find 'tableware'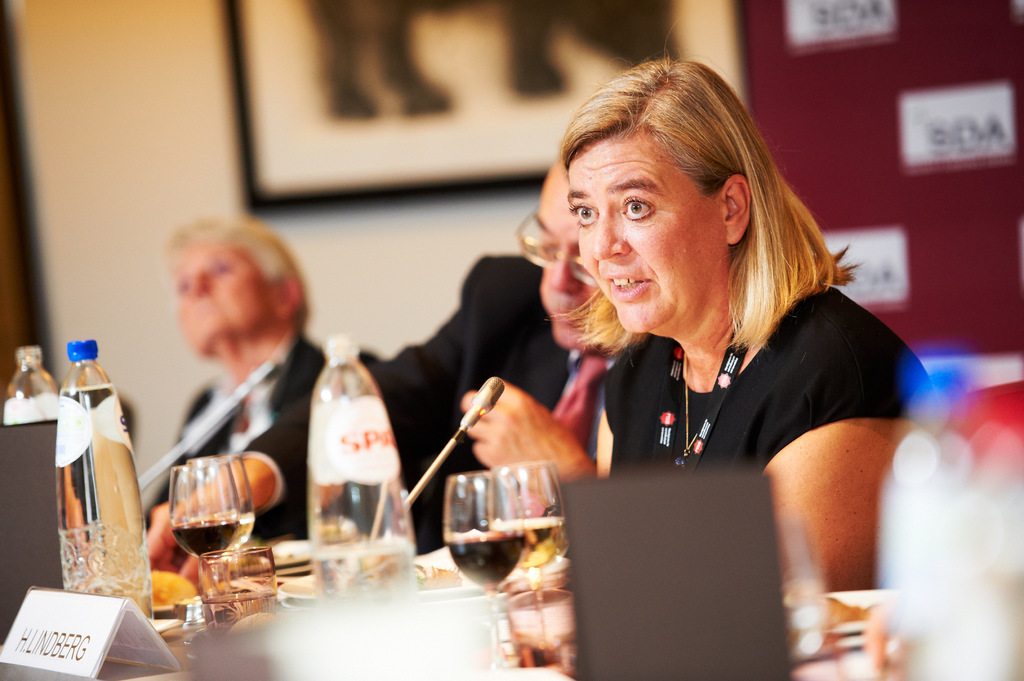
200, 547, 274, 629
